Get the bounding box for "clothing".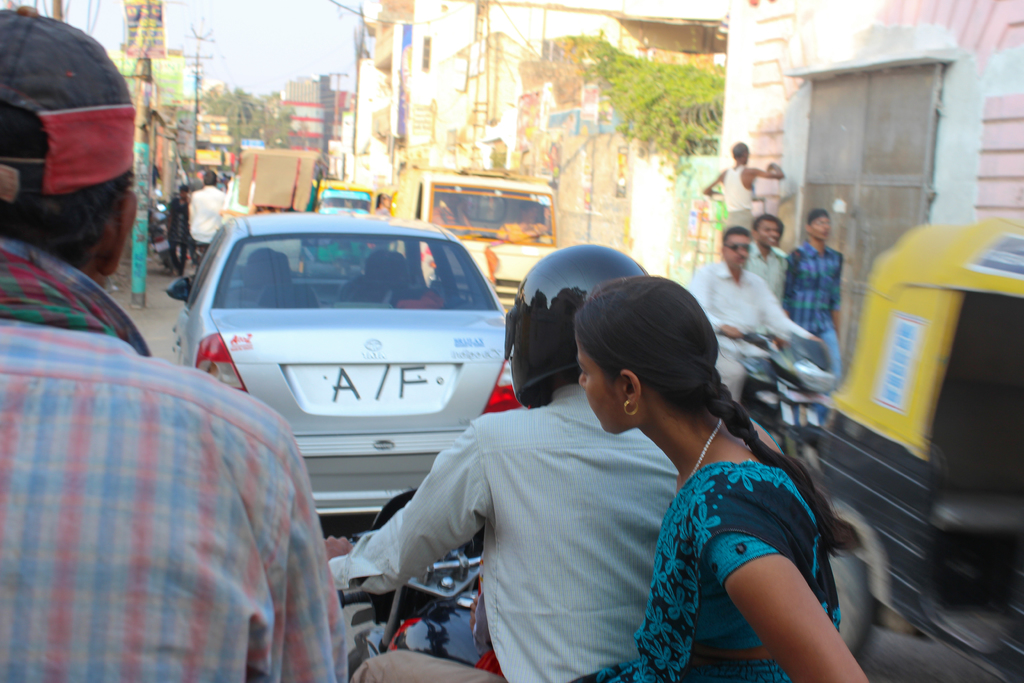
pyautogui.locateOnScreen(742, 234, 794, 314).
